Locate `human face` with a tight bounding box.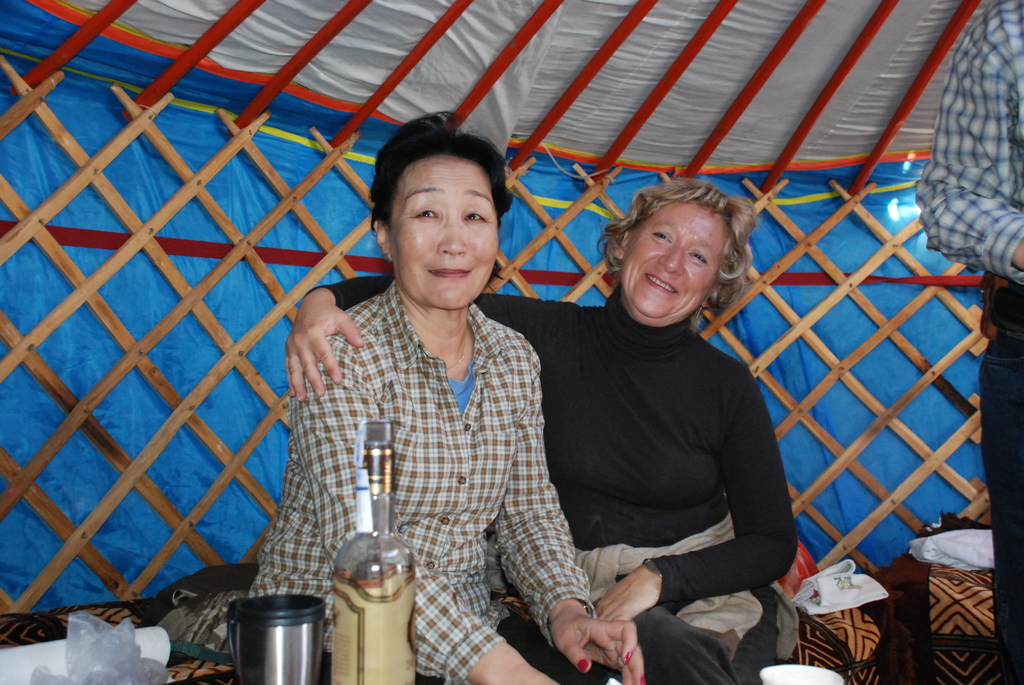
[611, 204, 729, 326].
